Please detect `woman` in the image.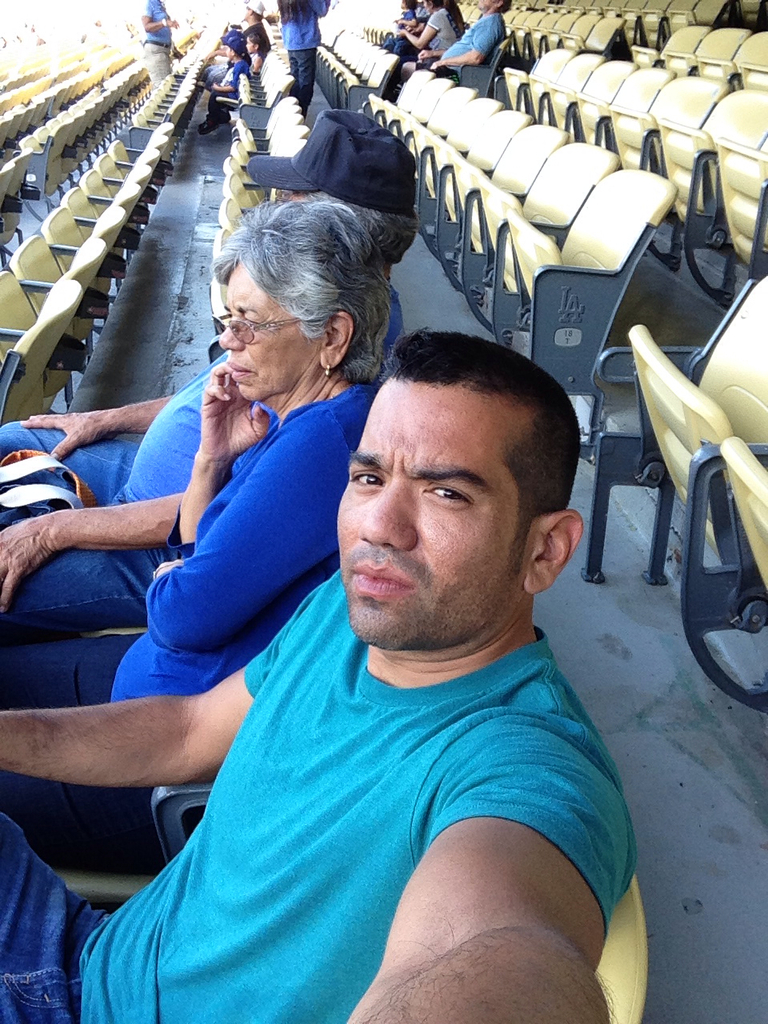
l=0, t=198, r=391, b=878.
